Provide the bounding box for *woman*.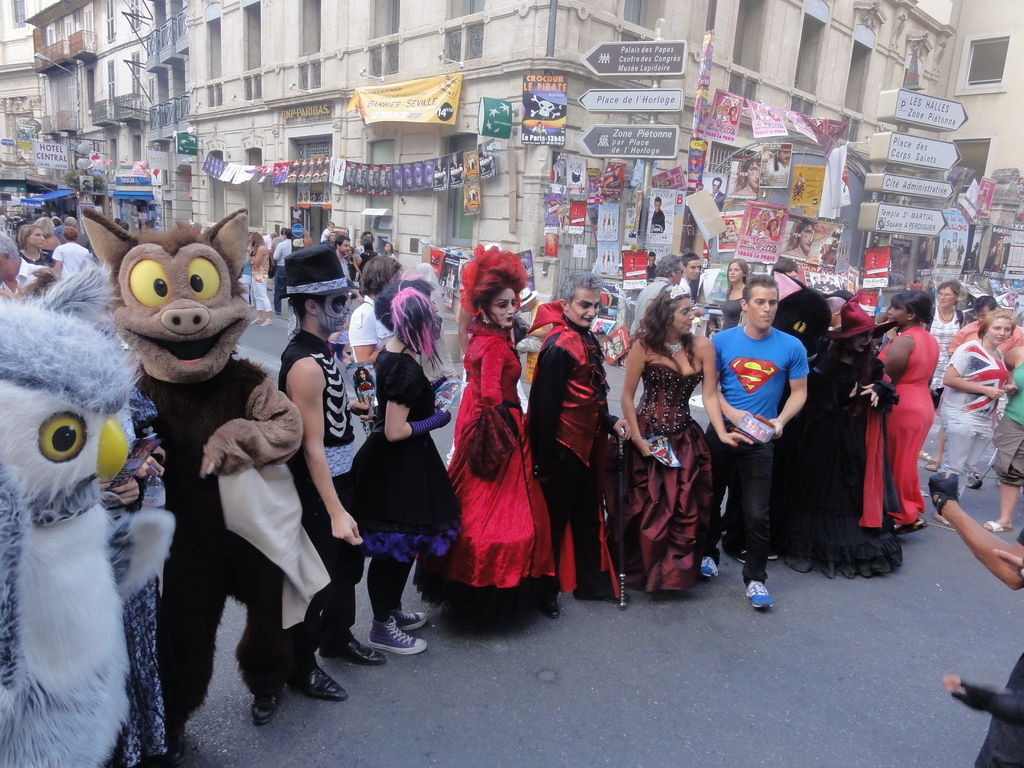
bbox=(916, 313, 1014, 513).
